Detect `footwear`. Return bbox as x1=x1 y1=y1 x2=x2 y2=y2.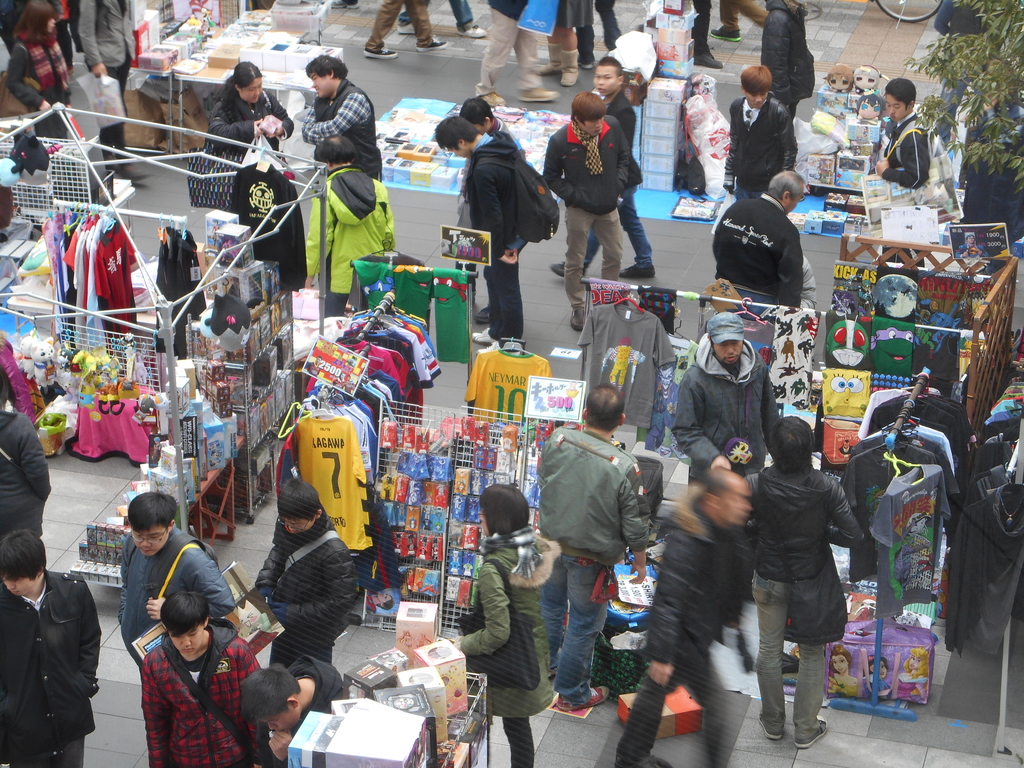
x1=457 y1=21 x2=485 y2=37.
